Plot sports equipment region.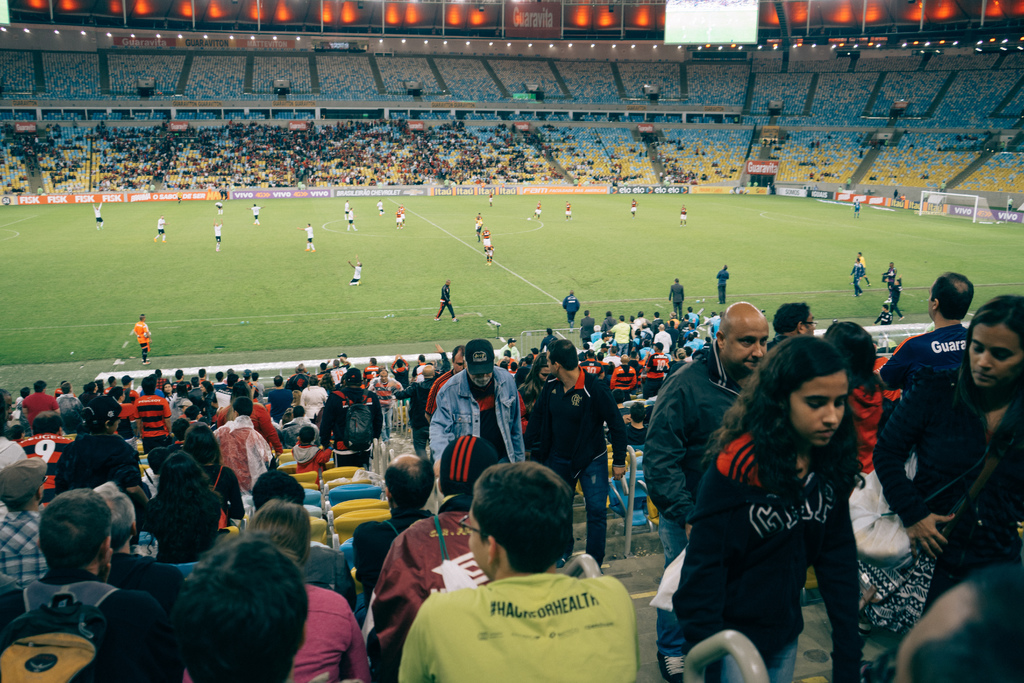
Plotted at 485/259/493/267.
